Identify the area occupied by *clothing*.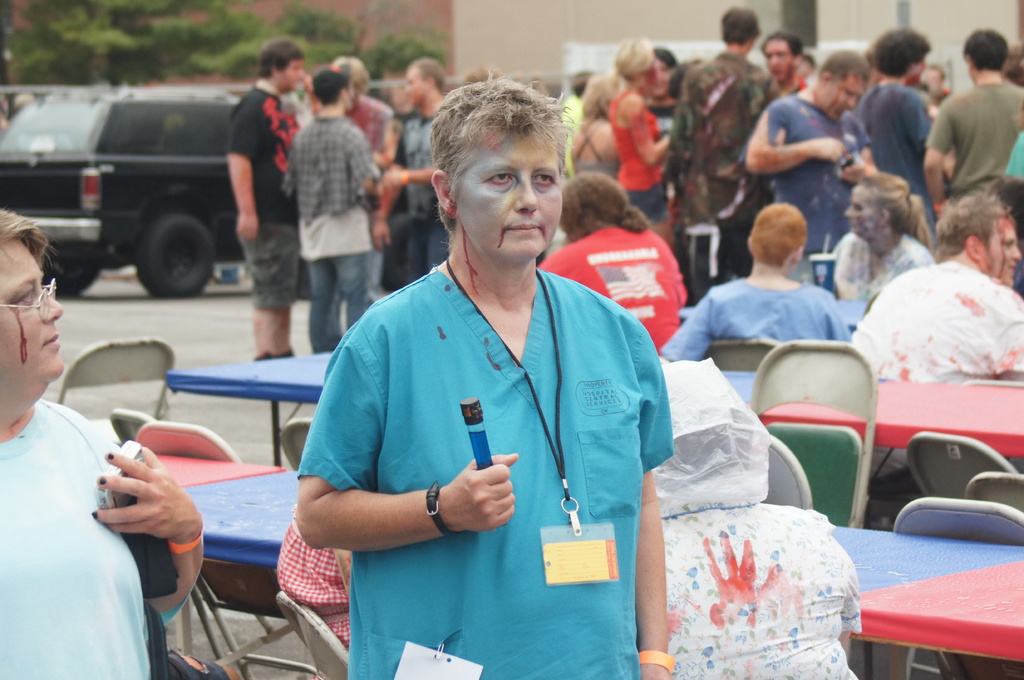
Area: [left=279, top=112, right=378, bottom=357].
